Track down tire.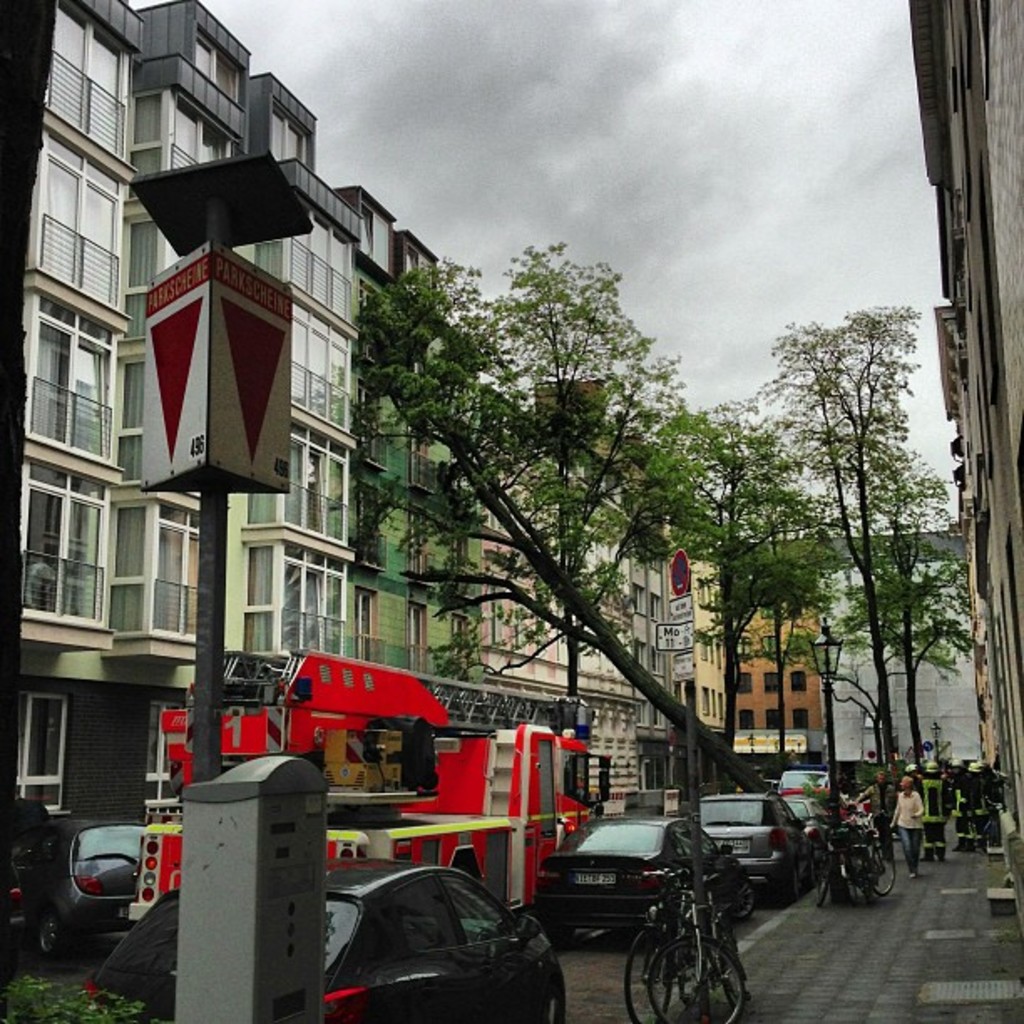
Tracked to [left=643, top=935, right=698, bottom=1022].
